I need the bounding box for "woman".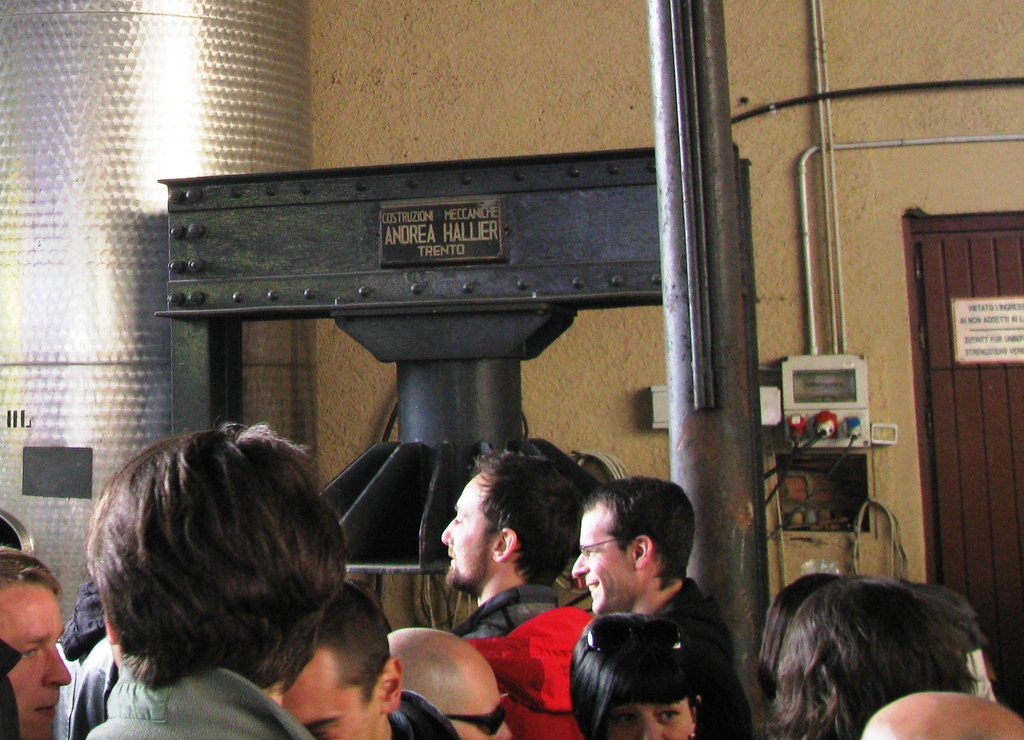
Here it is: (576, 607, 712, 739).
